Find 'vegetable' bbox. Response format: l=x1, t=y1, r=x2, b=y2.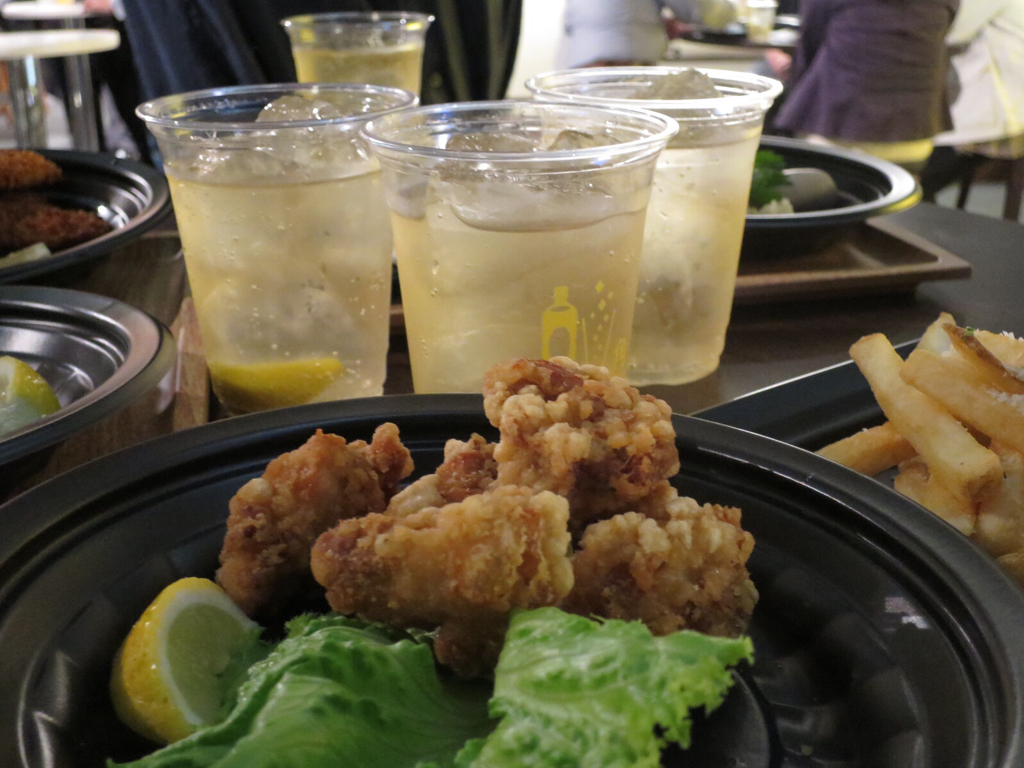
l=461, t=610, r=737, b=747.
